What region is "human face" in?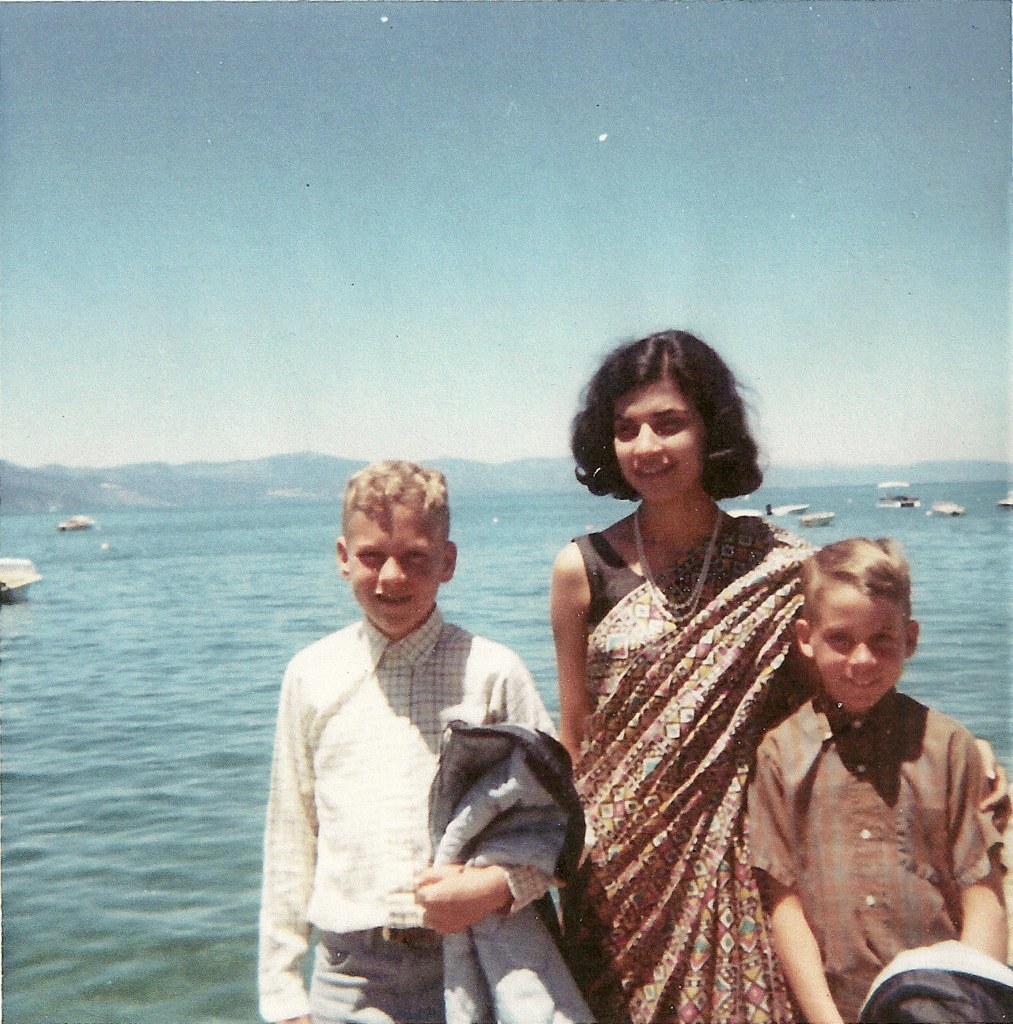
box=[612, 382, 704, 499].
